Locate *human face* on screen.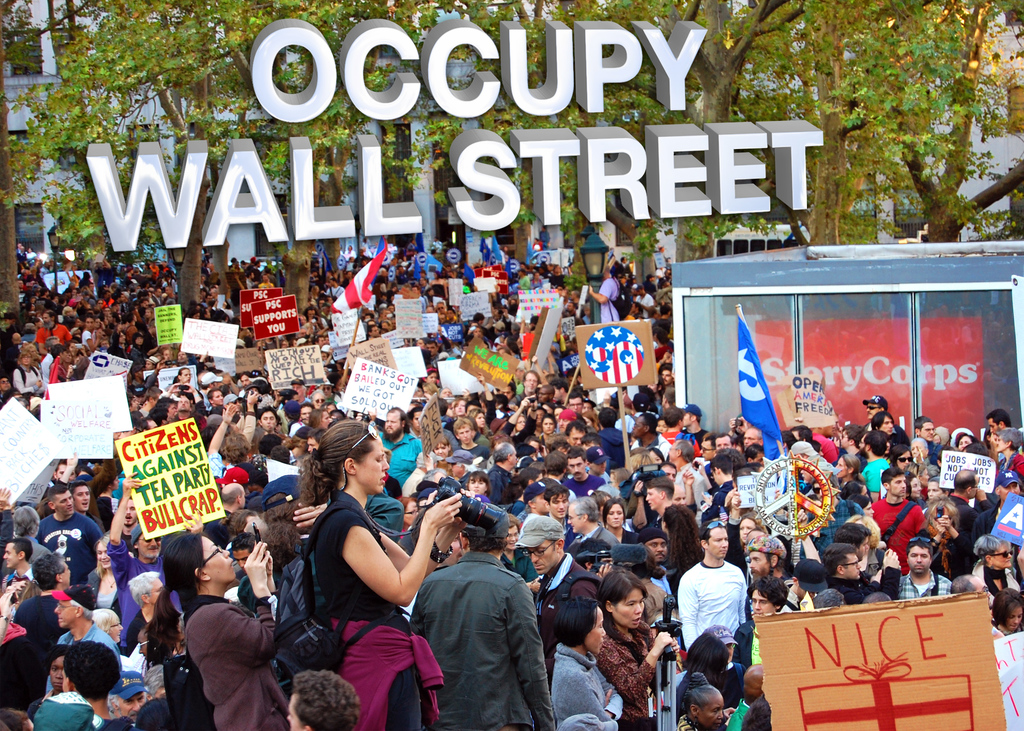
On screen at region(897, 449, 916, 469).
